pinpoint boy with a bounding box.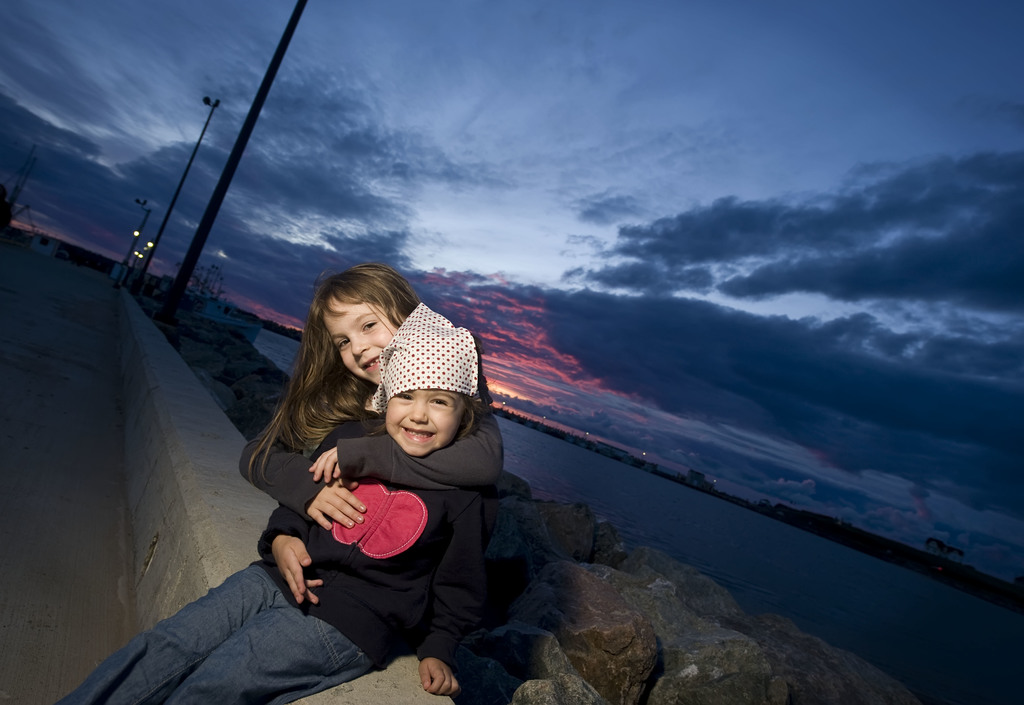
crop(47, 300, 486, 704).
